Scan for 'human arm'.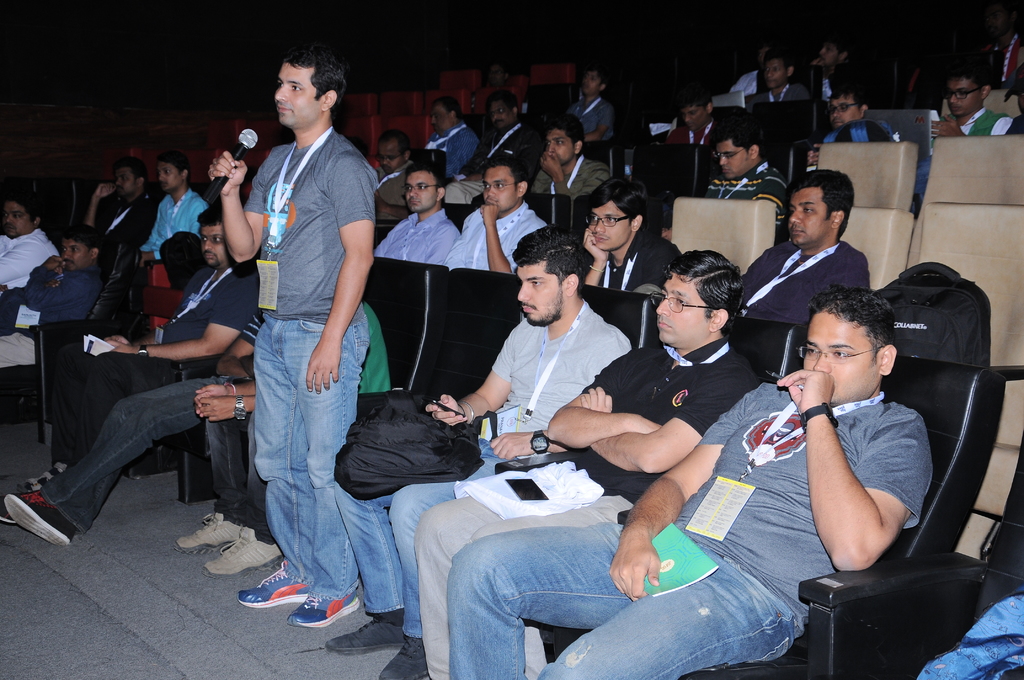
Scan result: [x1=207, y1=145, x2=292, y2=273].
